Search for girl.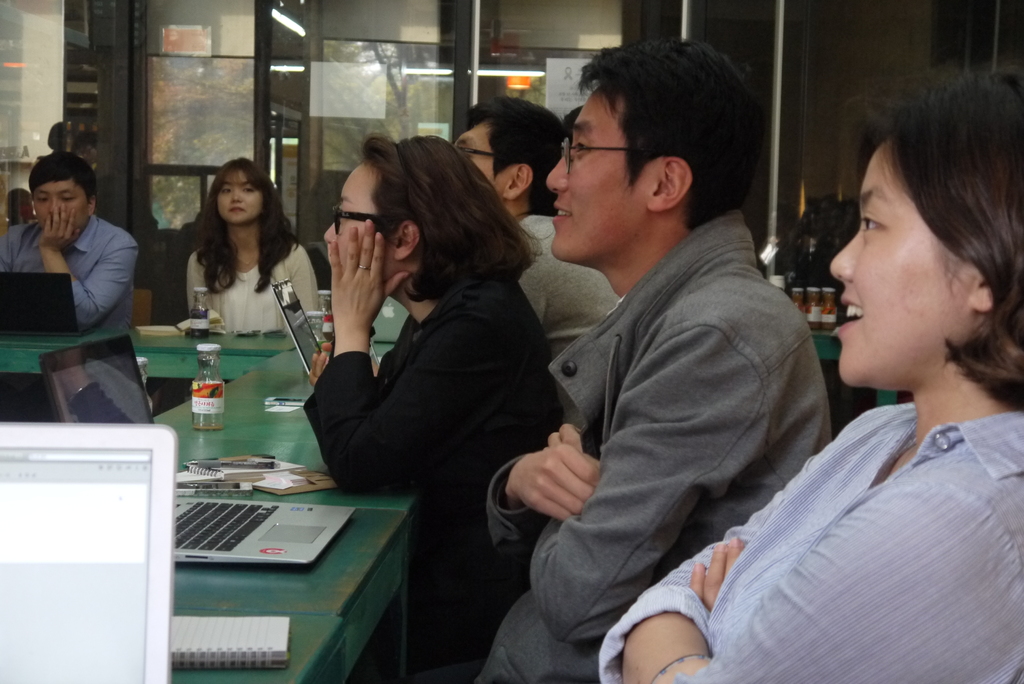
Found at pyautogui.locateOnScreen(180, 151, 332, 338).
